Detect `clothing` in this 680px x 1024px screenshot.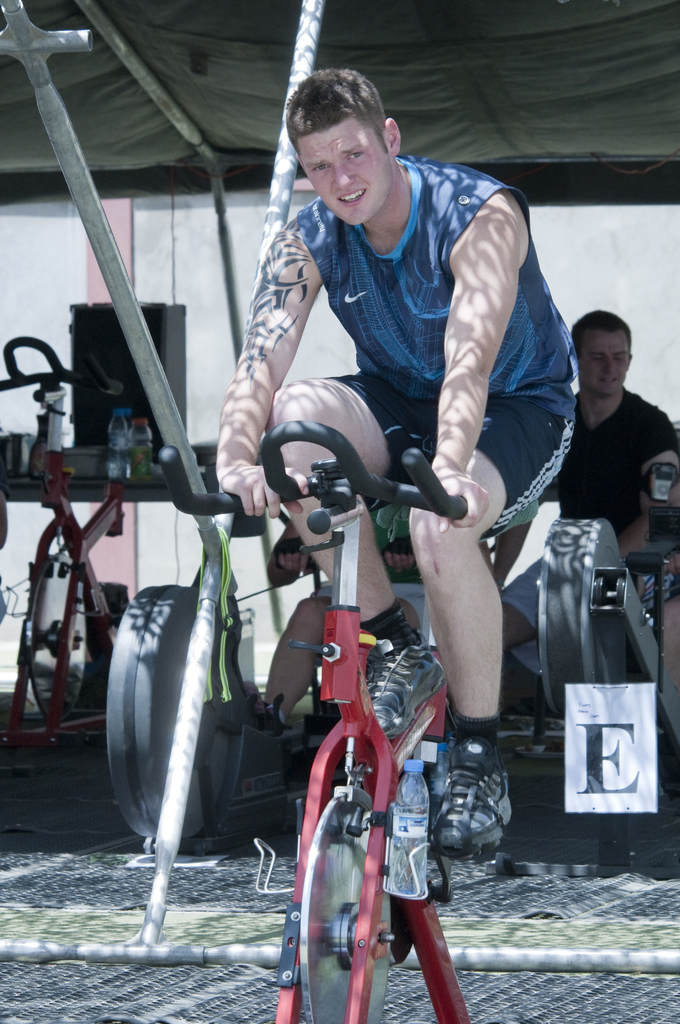
Detection: bbox=[355, 595, 420, 648].
